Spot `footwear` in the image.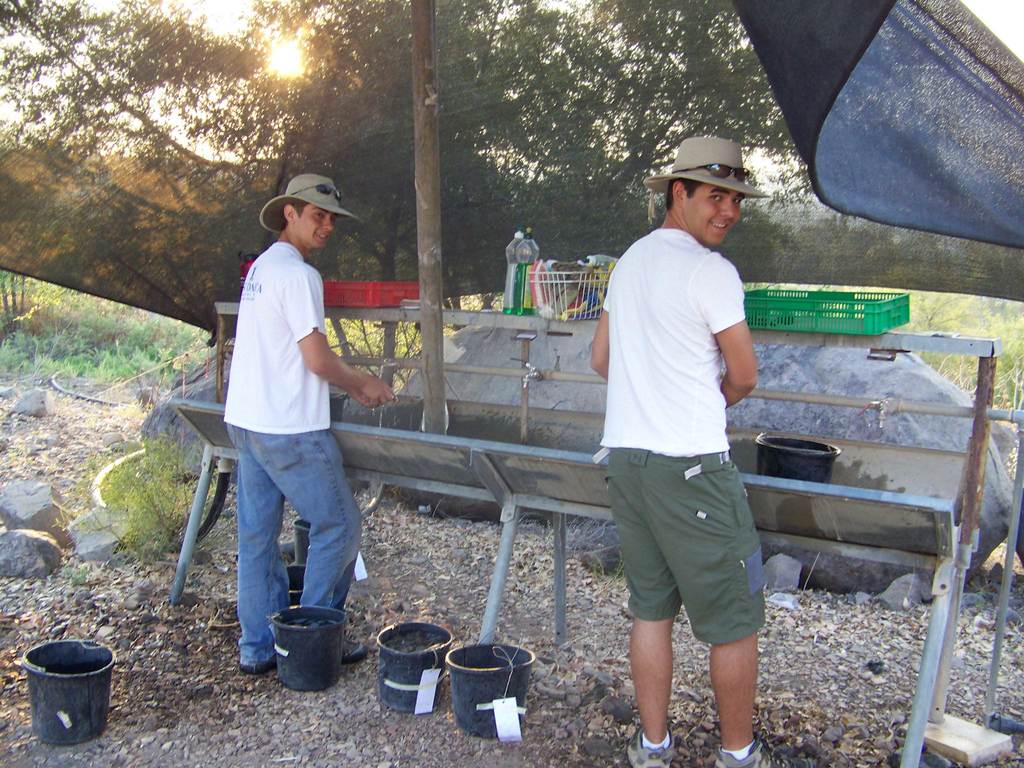
`footwear` found at x1=343, y1=633, x2=365, y2=662.
